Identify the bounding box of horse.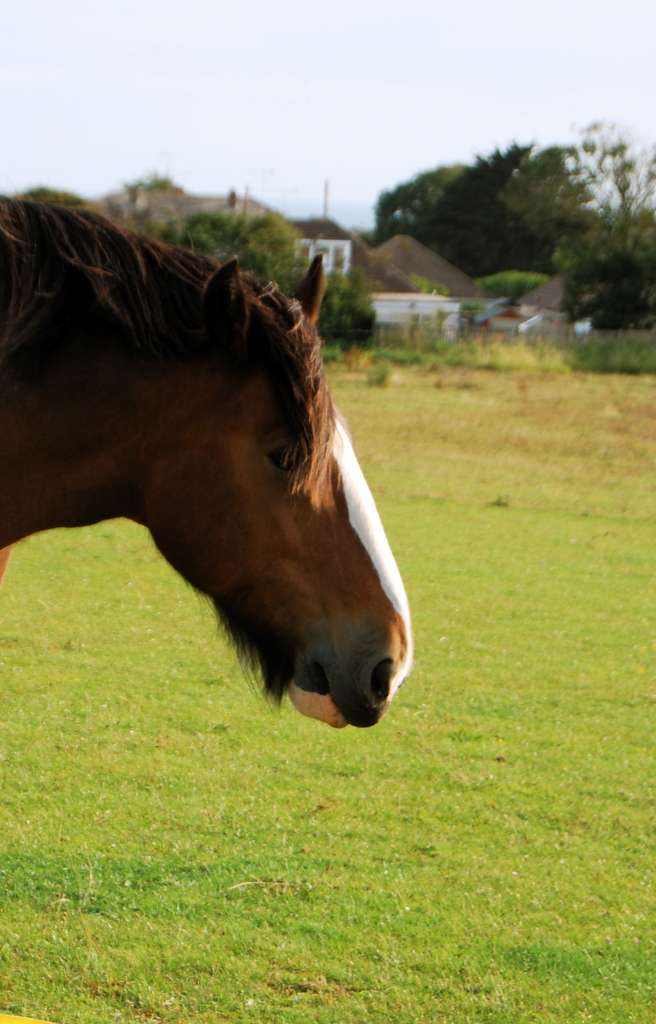
[0,192,415,727].
